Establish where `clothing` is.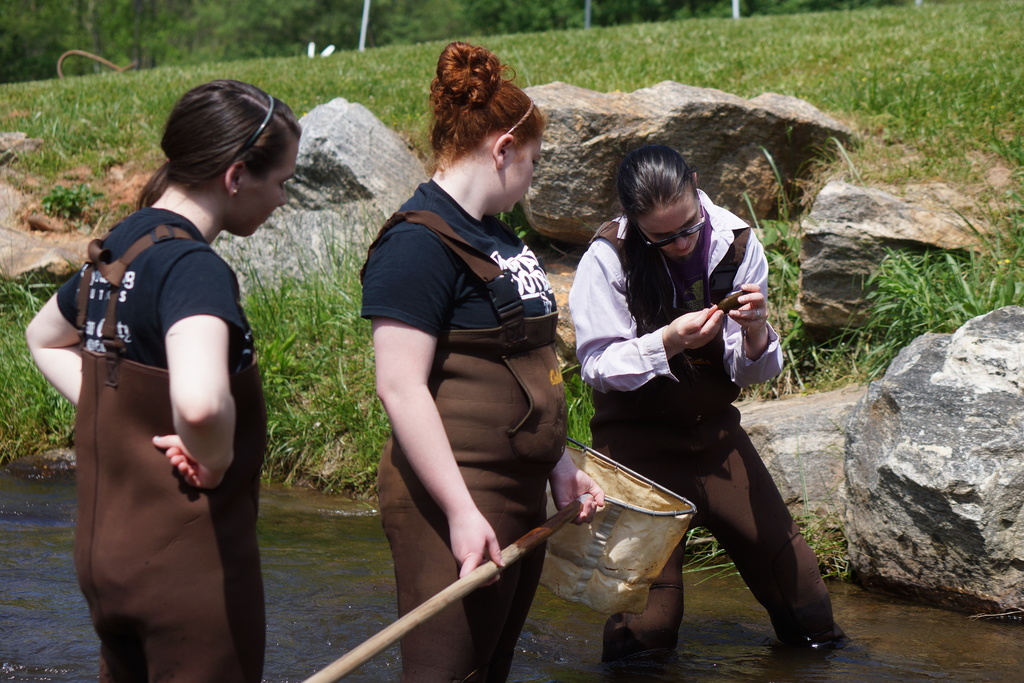
Established at region(352, 176, 564, 682).
